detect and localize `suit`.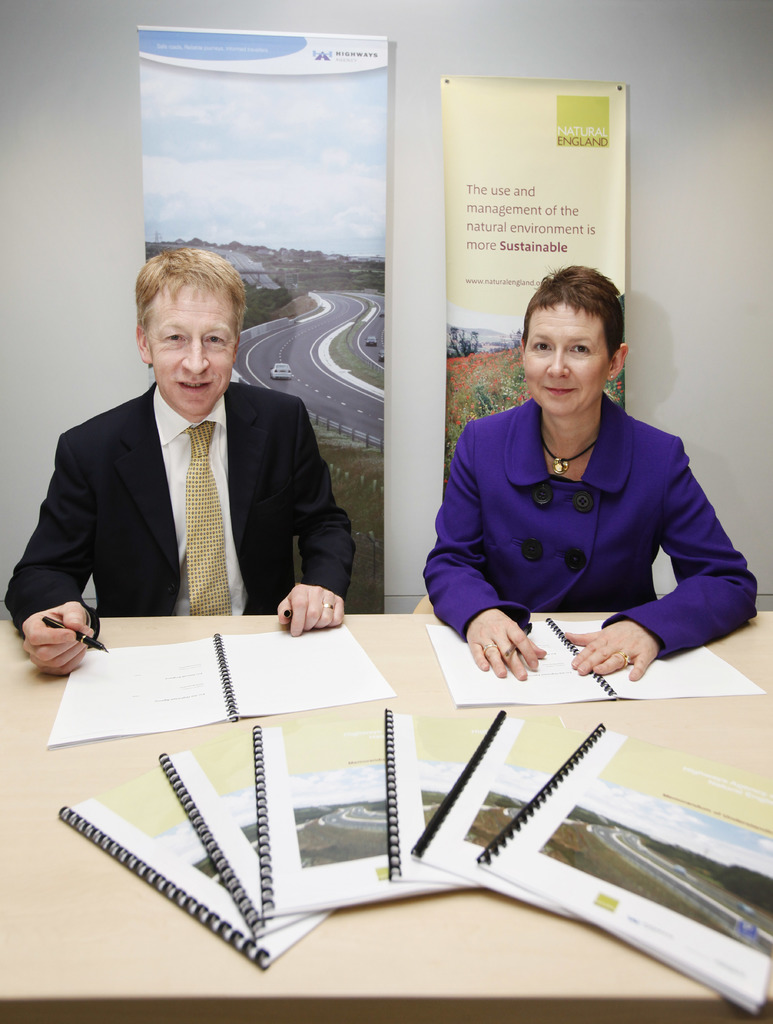
Localized at bbox=(23, 309, 375, 649).
